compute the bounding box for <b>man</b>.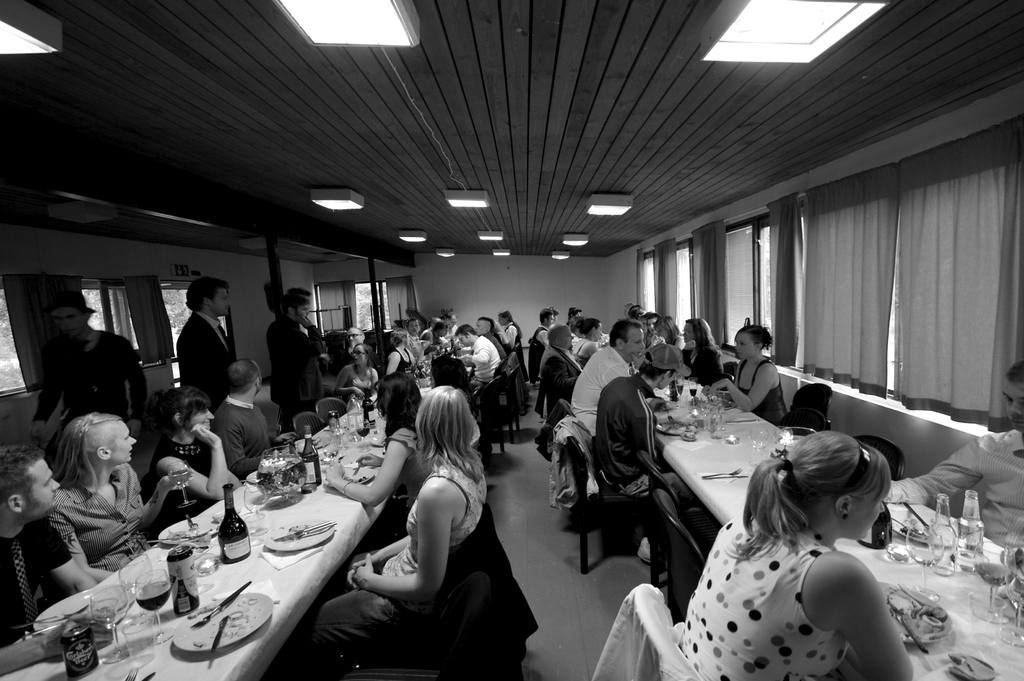
(left=30, top=285, right=149, bottom=453).
